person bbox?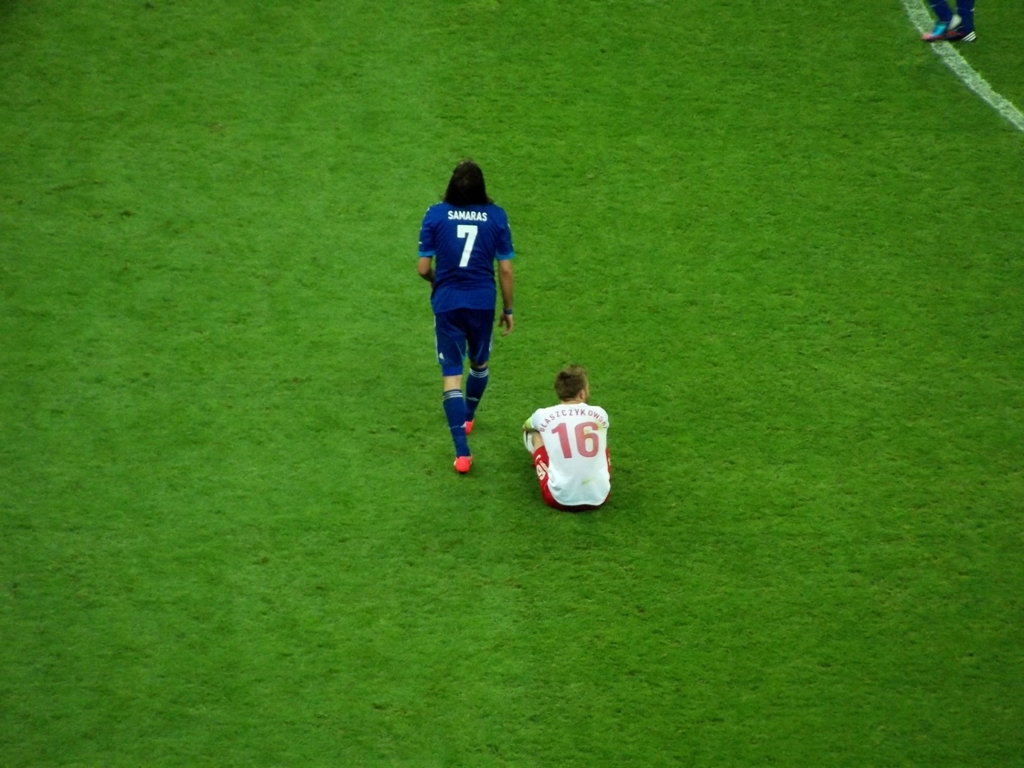
(412,160,515,466)
